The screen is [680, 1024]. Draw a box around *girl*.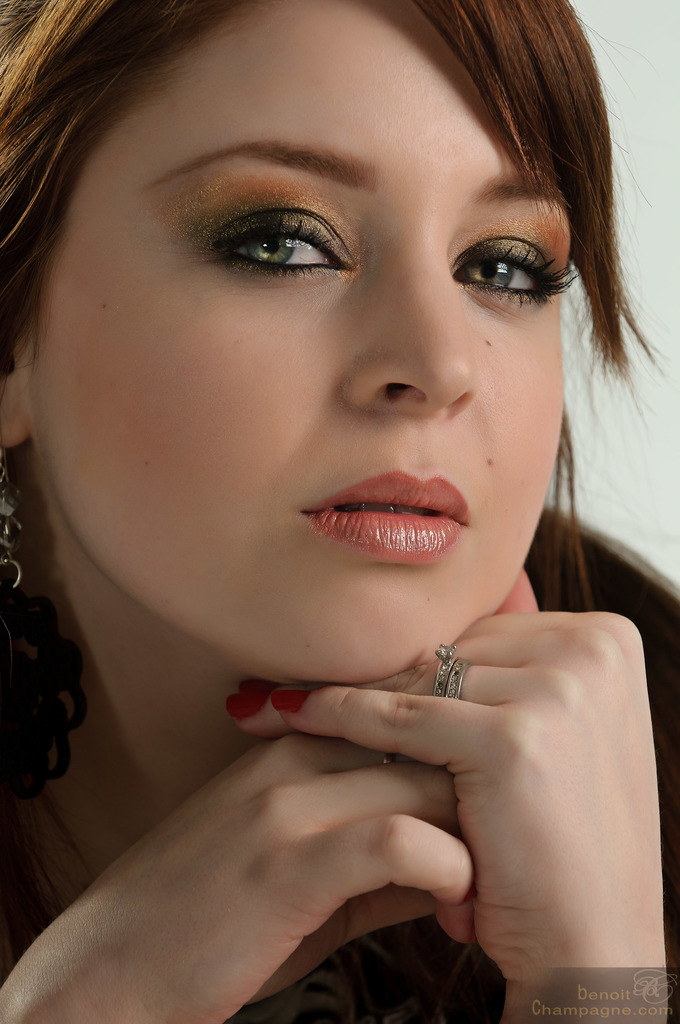
{"x1": 0, "y1": 0, "x2": 679, "y2": 1023}.
